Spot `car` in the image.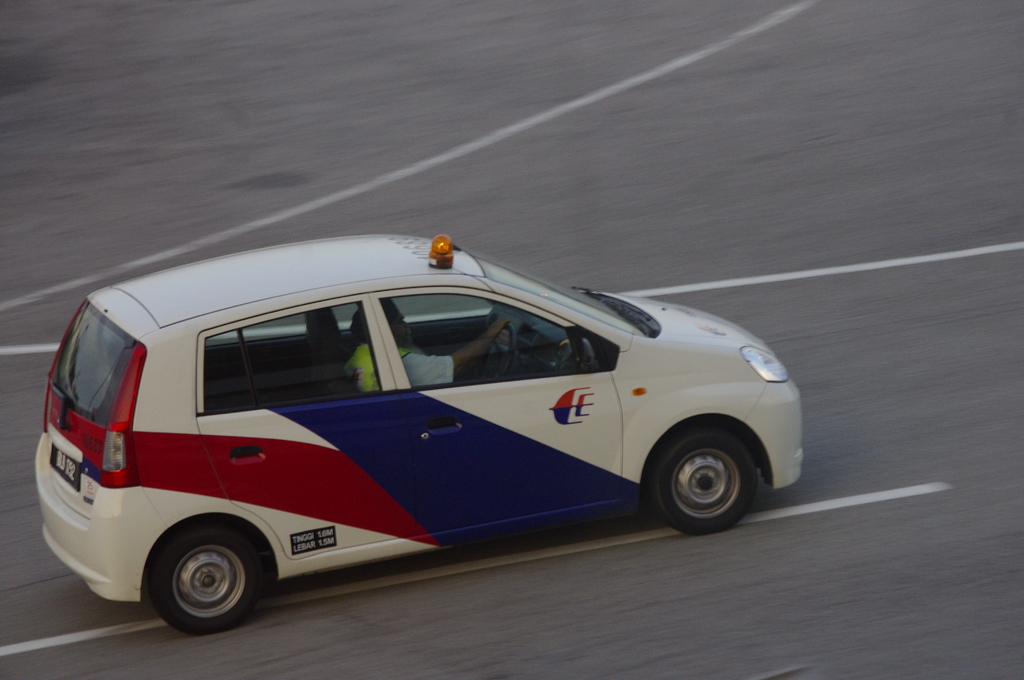
`car` found at [30, 233, 806, 633].
